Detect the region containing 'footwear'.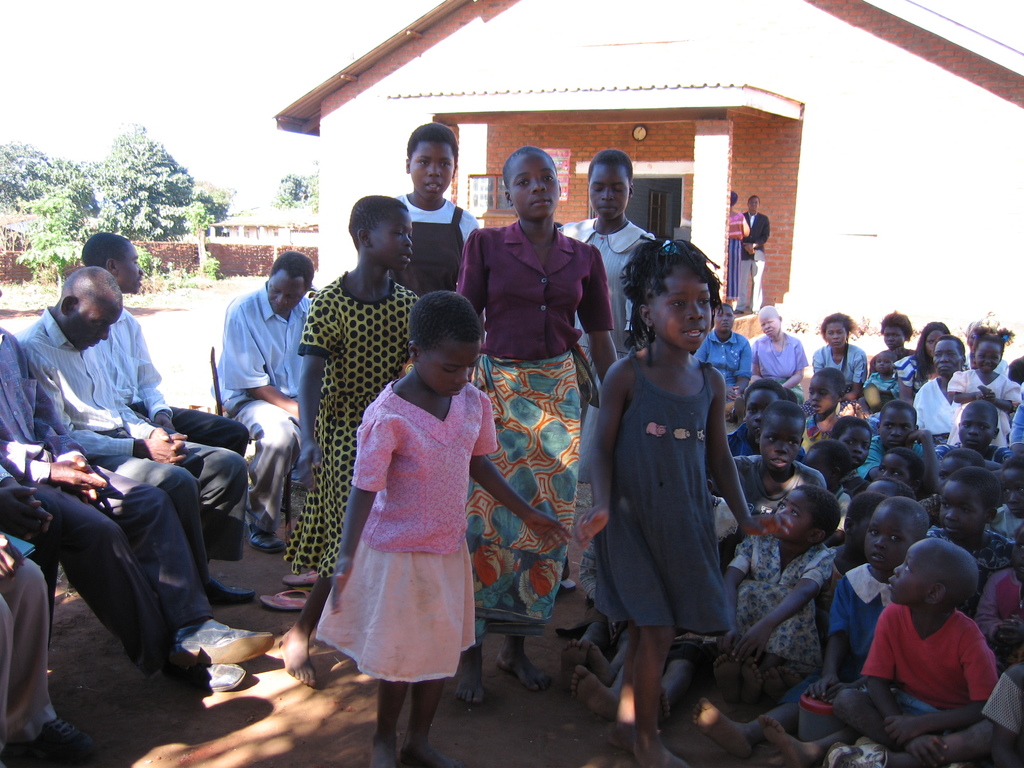
[248, 528, 286, 559].
